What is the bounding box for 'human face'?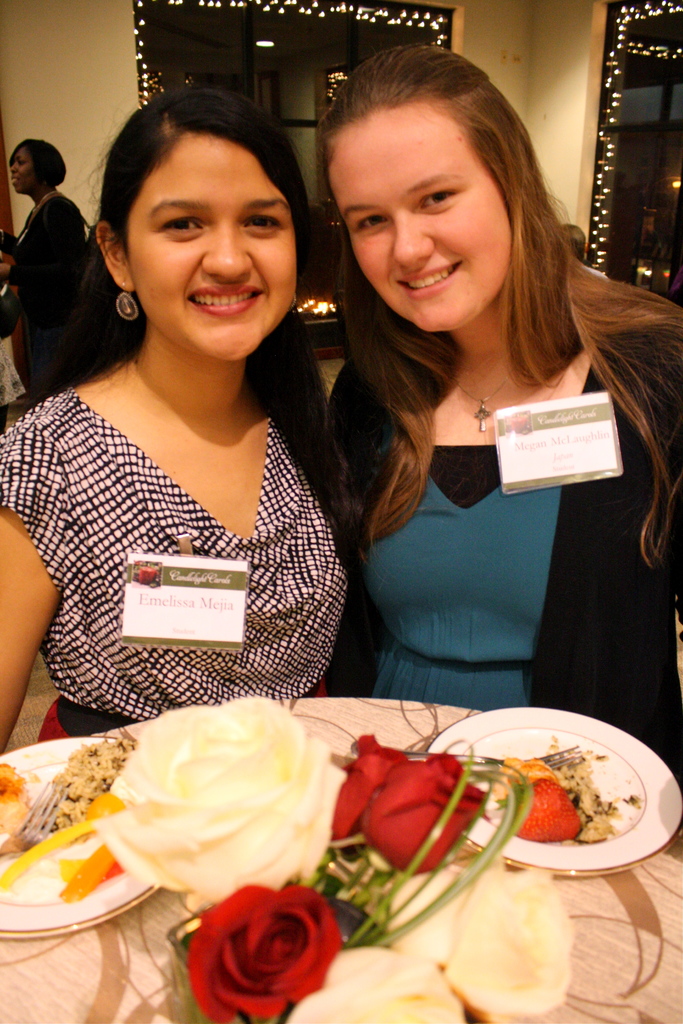
bbox=[325, 106, 513, 337].
